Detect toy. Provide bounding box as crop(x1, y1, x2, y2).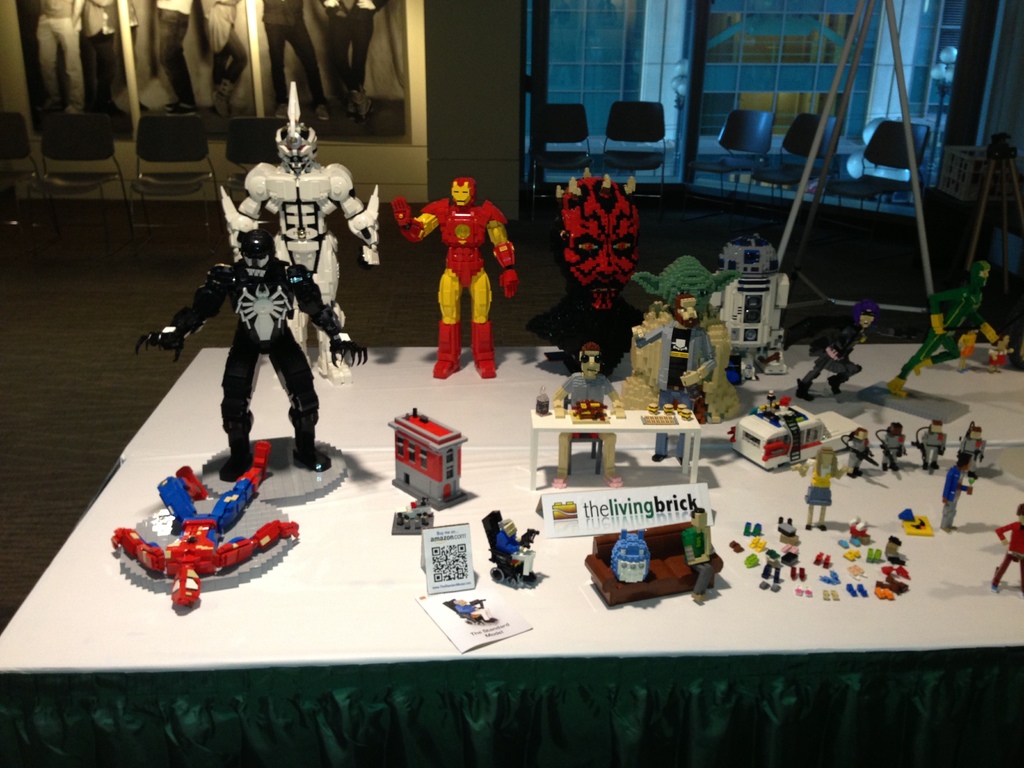
crop(891, 564, 913, 581).
